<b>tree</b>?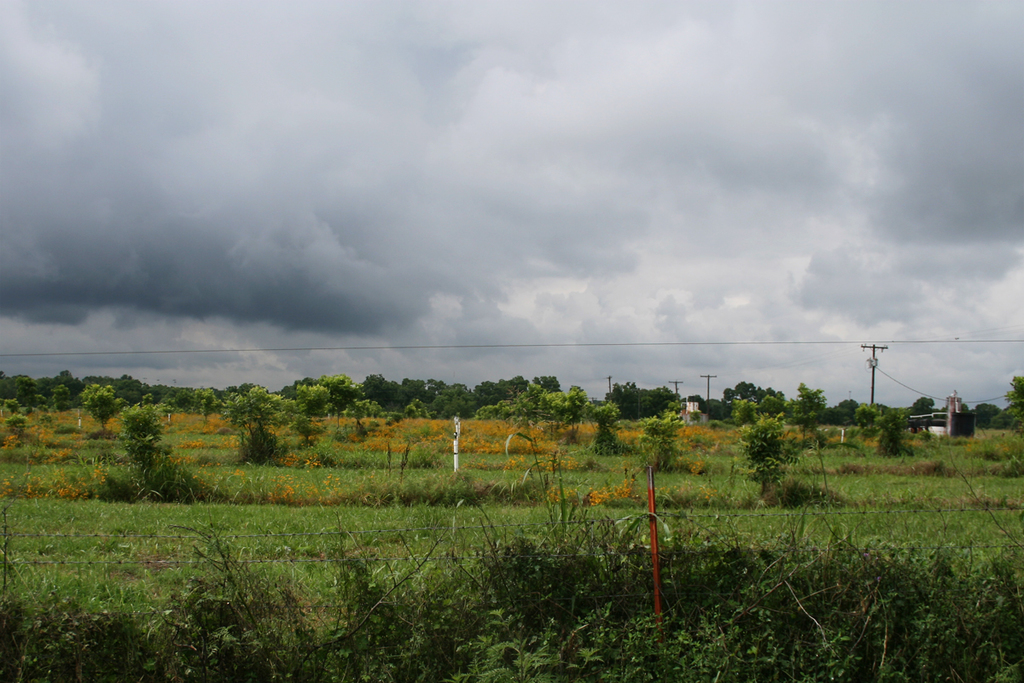
{"x1": 988, "y1": 371, "x2": 1023, "y2": 431}
